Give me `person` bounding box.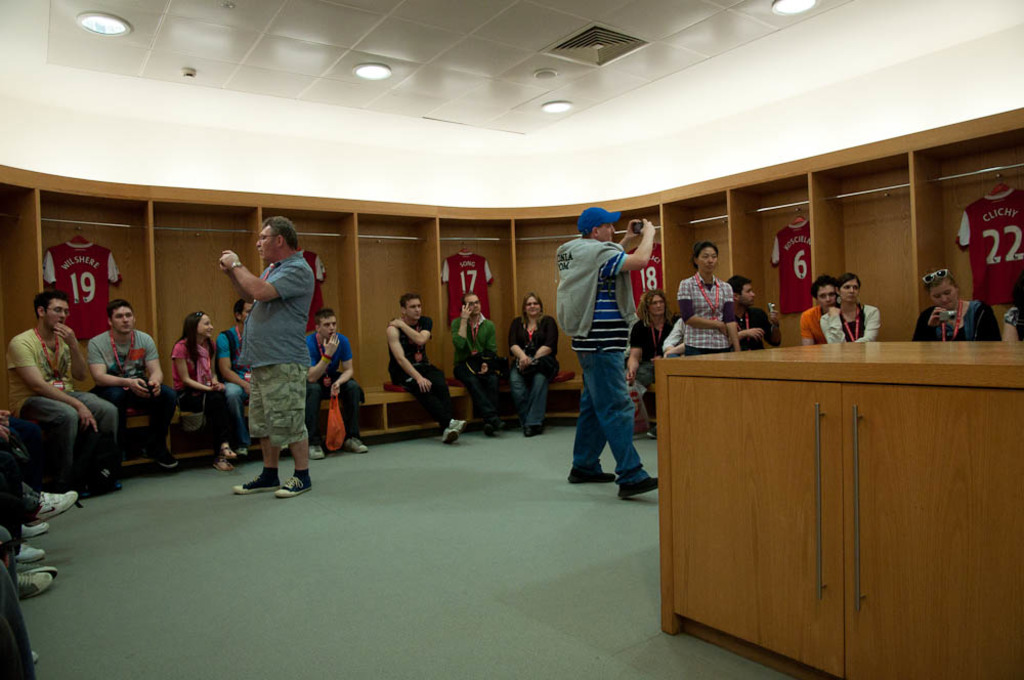
(left=298, top=304, right=372, bottom=463).
